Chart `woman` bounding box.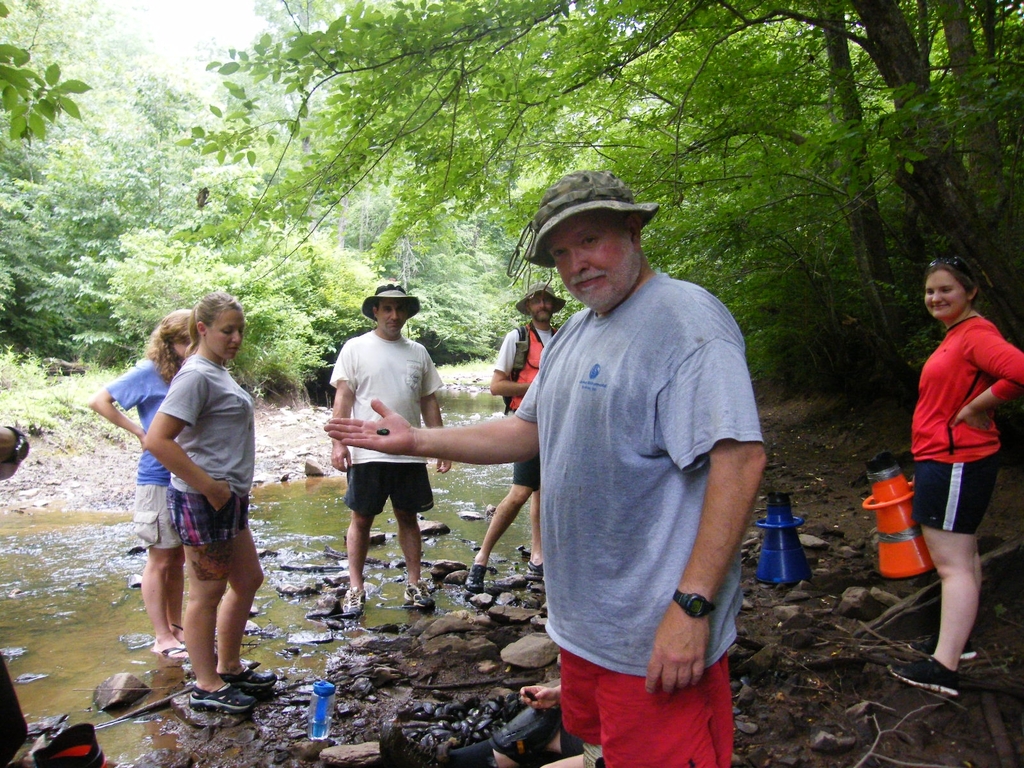
Charted: select_region(90, 307, 195, 657).
